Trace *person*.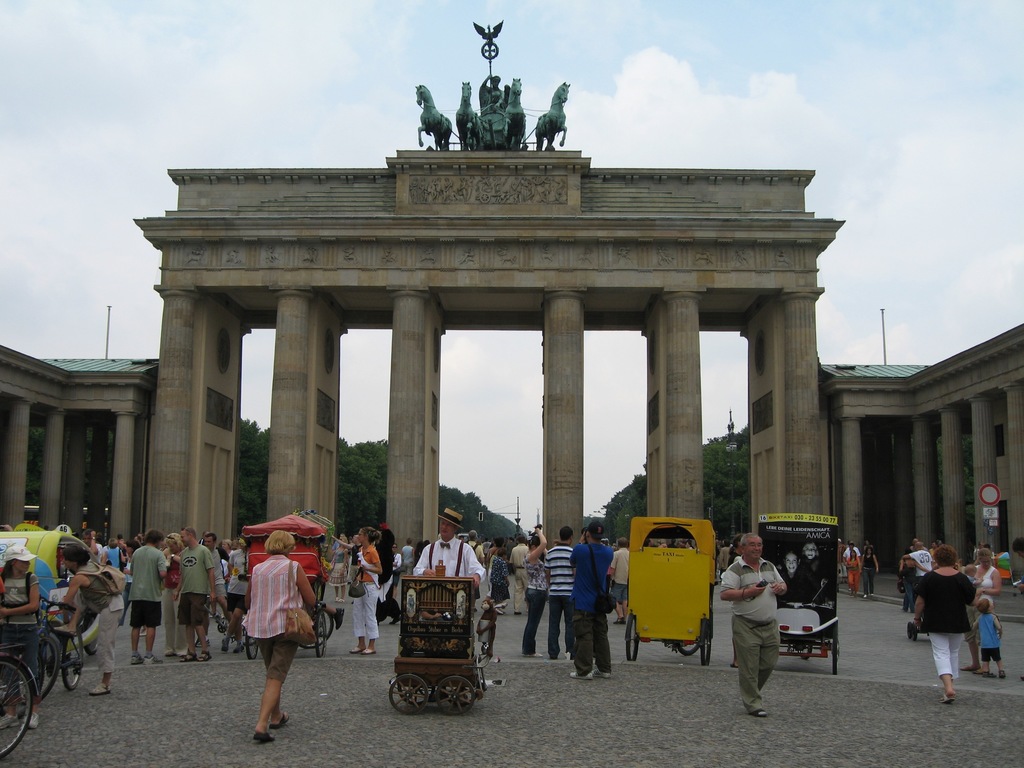
Traced to {"left": 510, "top": 536, "right": 529, "bottom": 615}.
